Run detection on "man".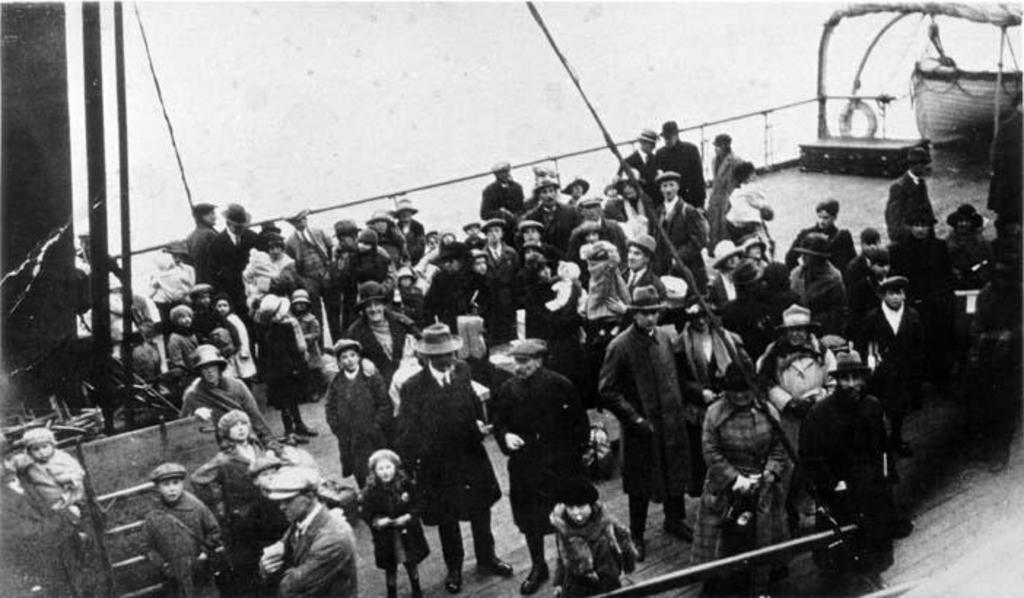
Result: Rect(883, 141, 936, 239).
